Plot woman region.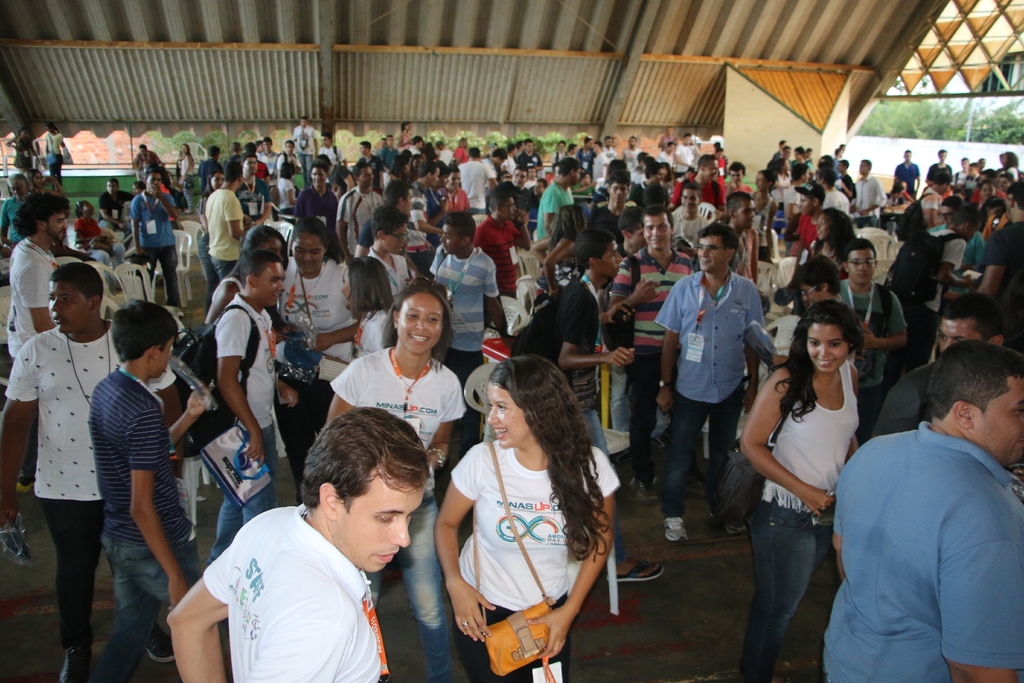
Plotted at bbox=[764, 252, 849, 370].
